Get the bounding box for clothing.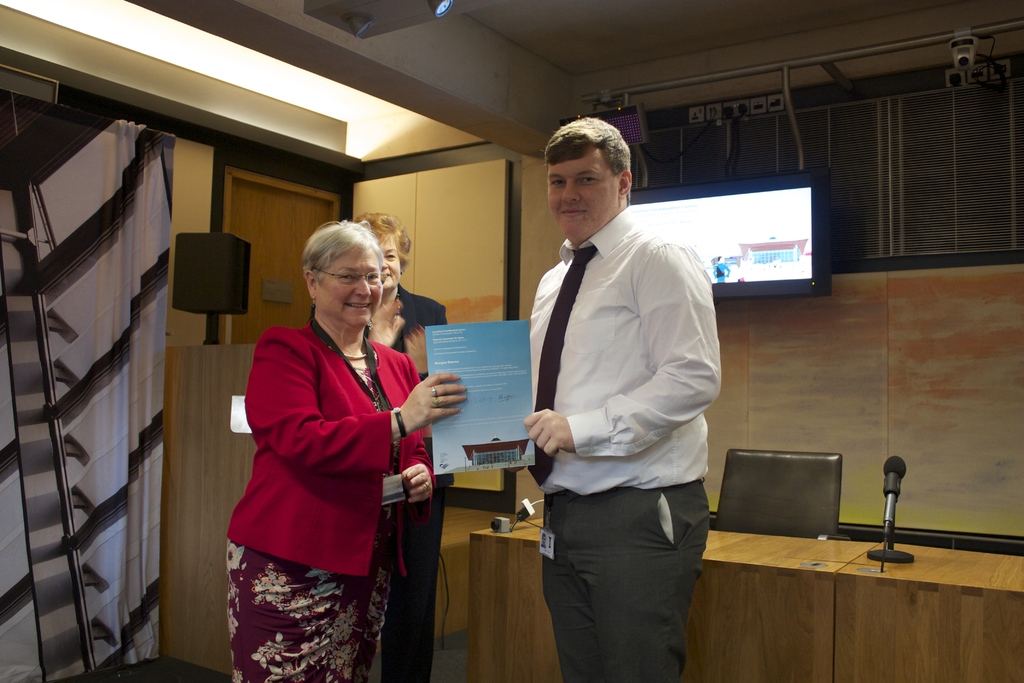
513, 159, 739, 633.
